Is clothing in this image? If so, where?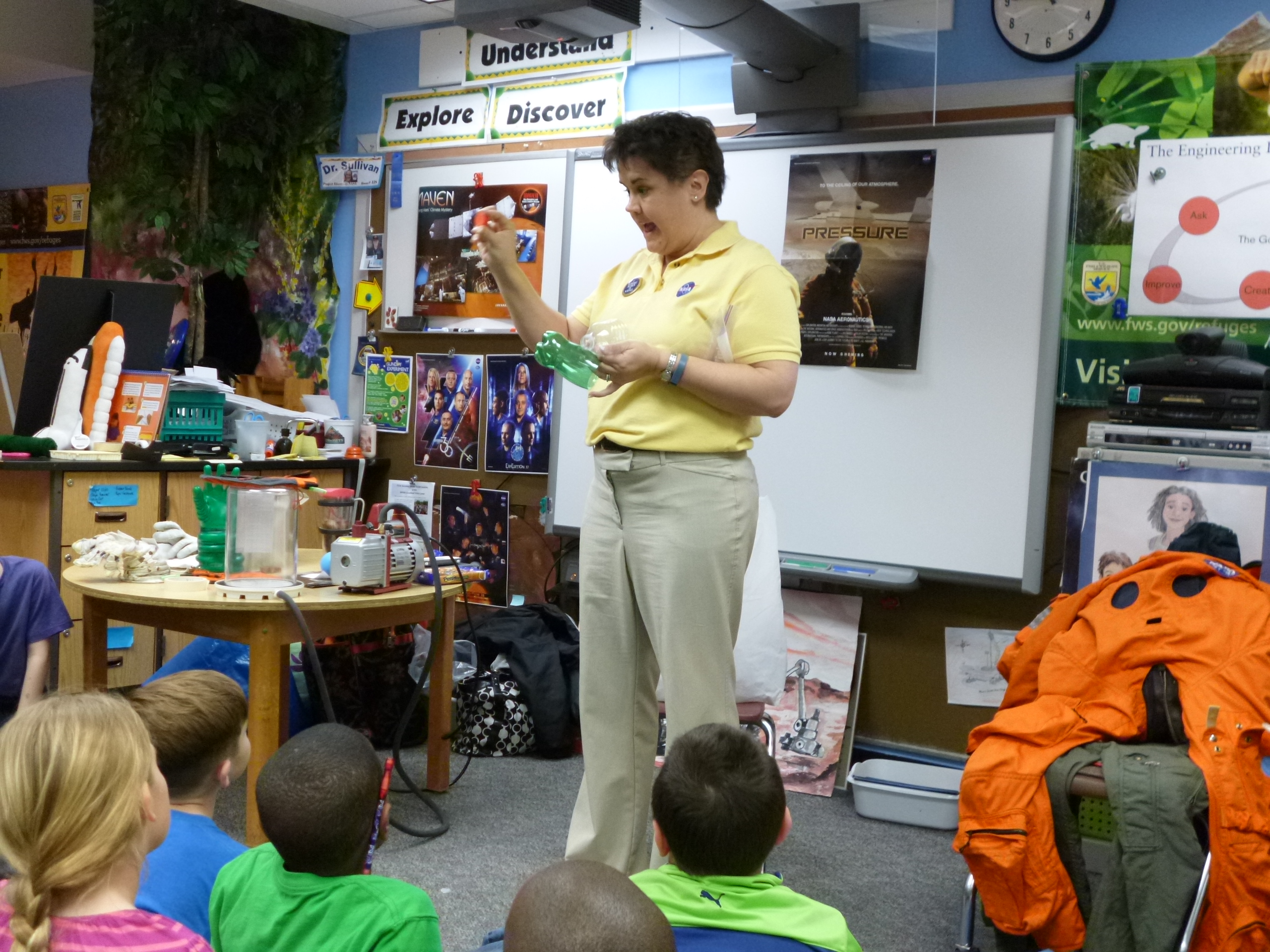
Yes, at locate(253, 204, 264, 215).
